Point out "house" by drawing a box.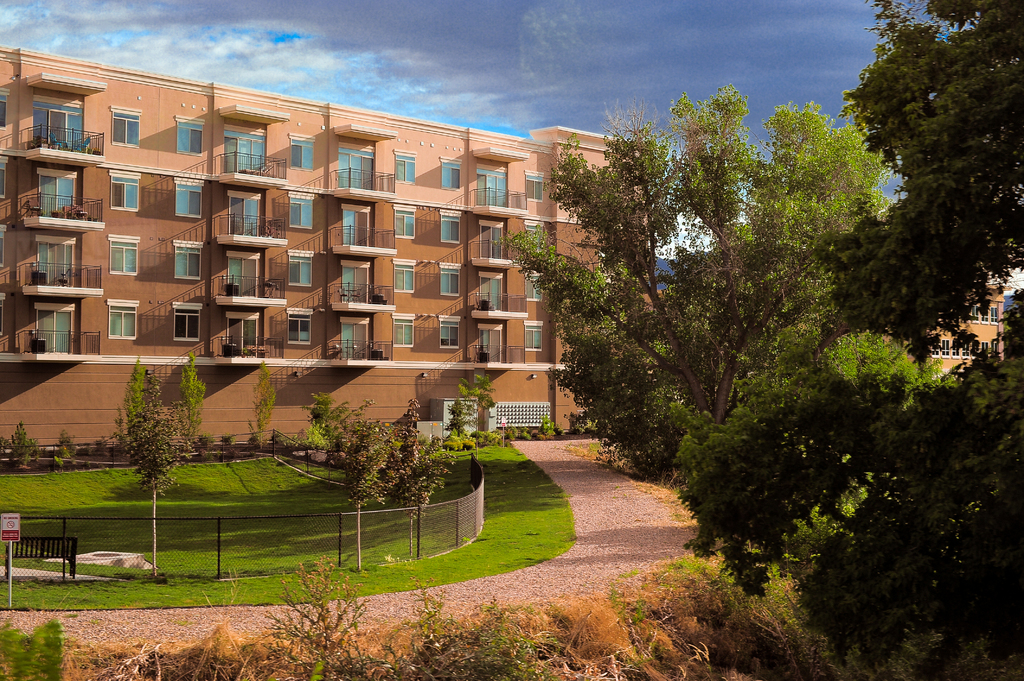
box(0, 40, 665, 456).
